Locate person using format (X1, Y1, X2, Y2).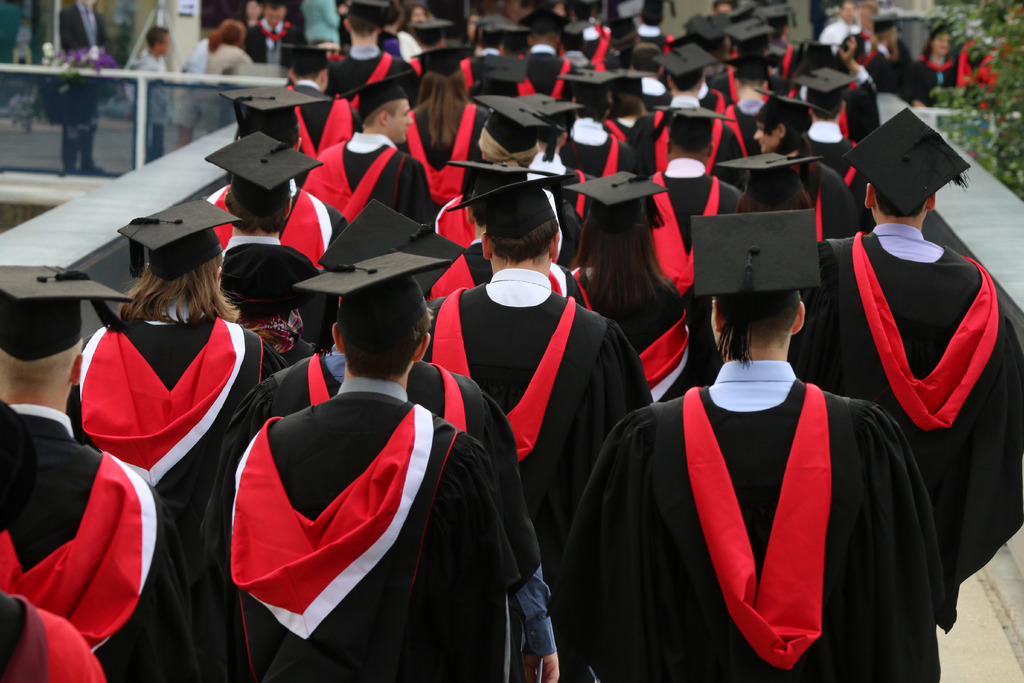
(725, 13, 771, 83).
